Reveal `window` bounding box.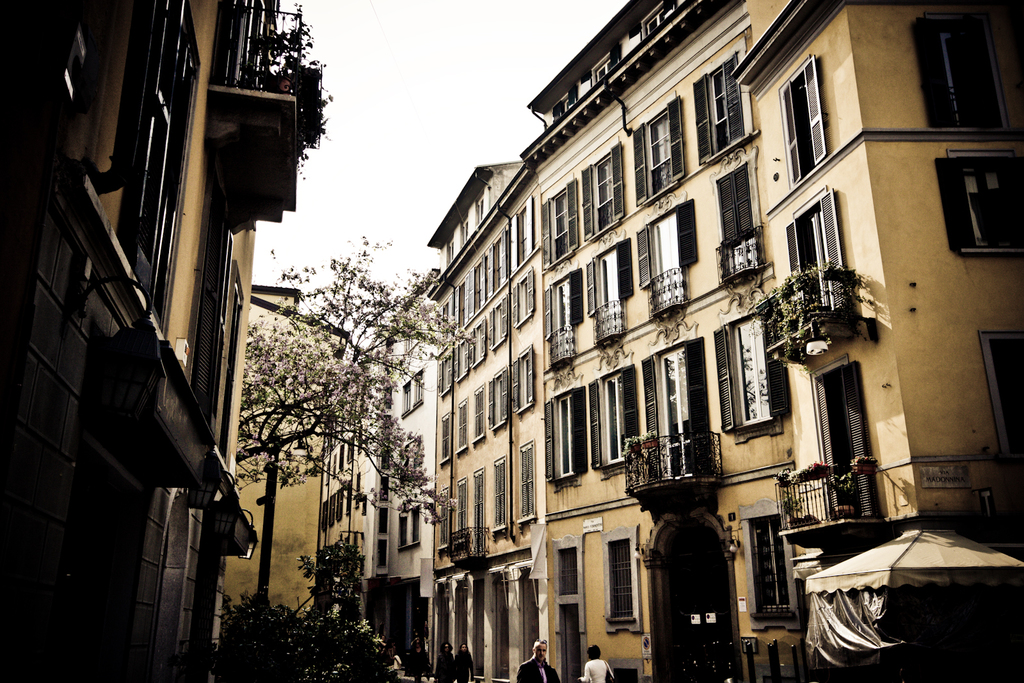
Revealed: box=[584, 234, 636, 314].
